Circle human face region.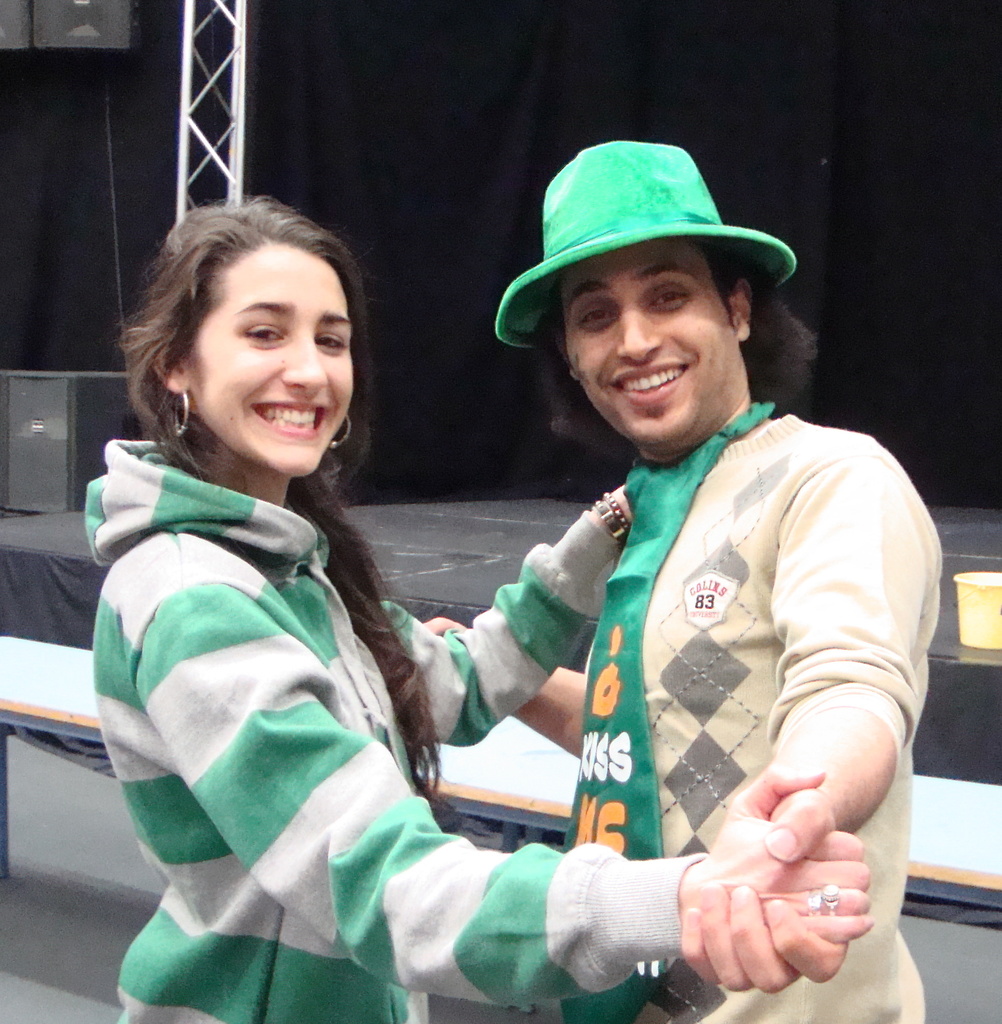
Region: region(563, 239, 749, 449).
